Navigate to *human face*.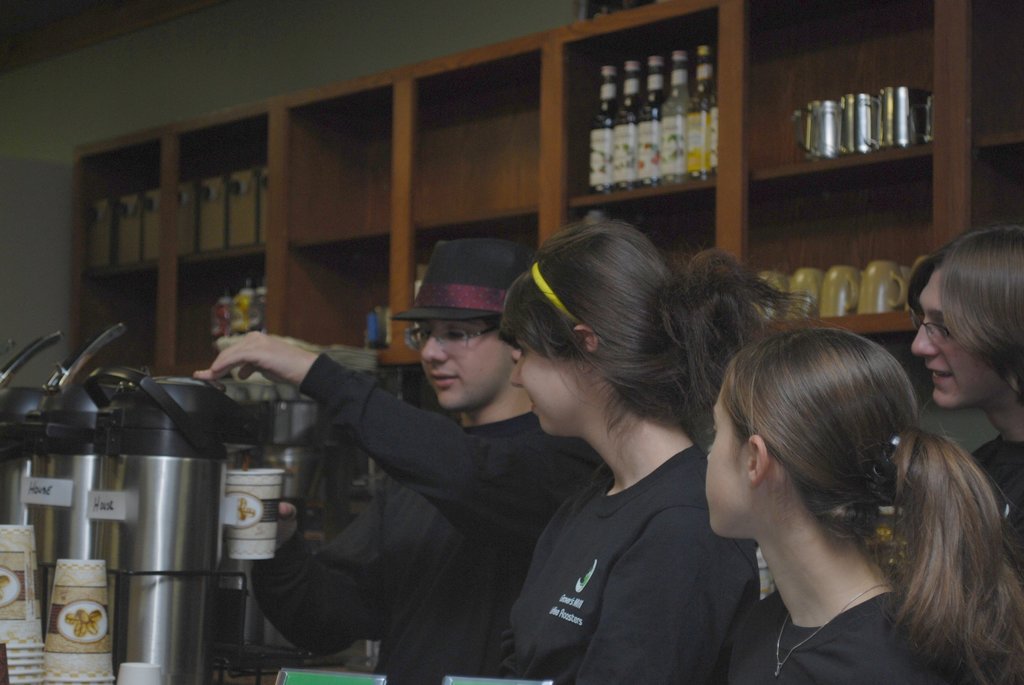
Navigation target: crop(420, 314, 514, 410).
